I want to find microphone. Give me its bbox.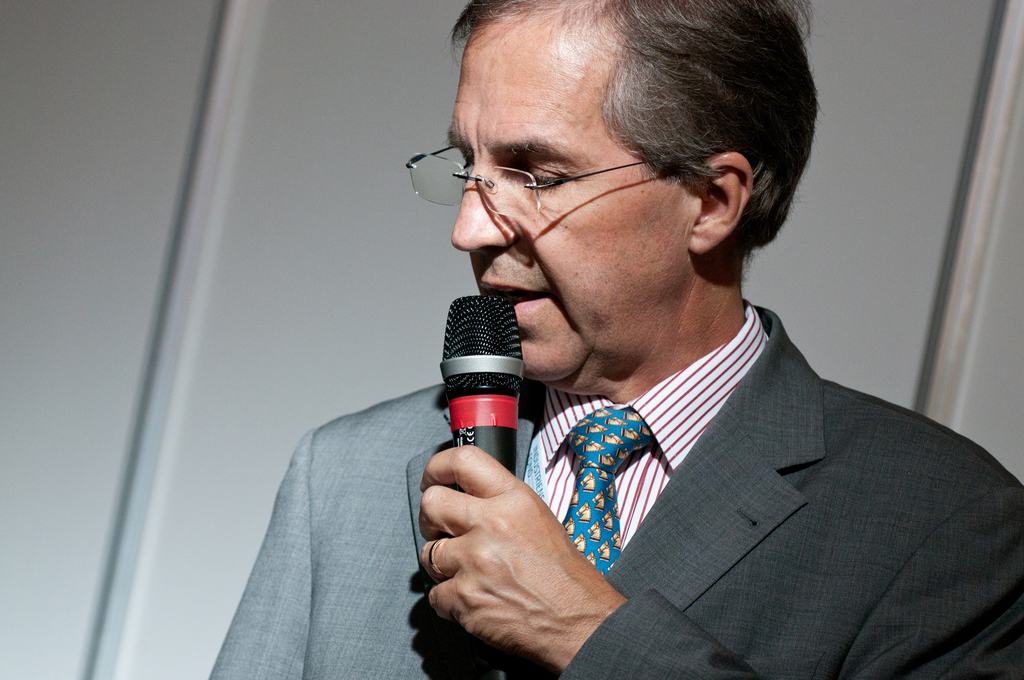
left=440, top=306, right=547, bottom=479.
